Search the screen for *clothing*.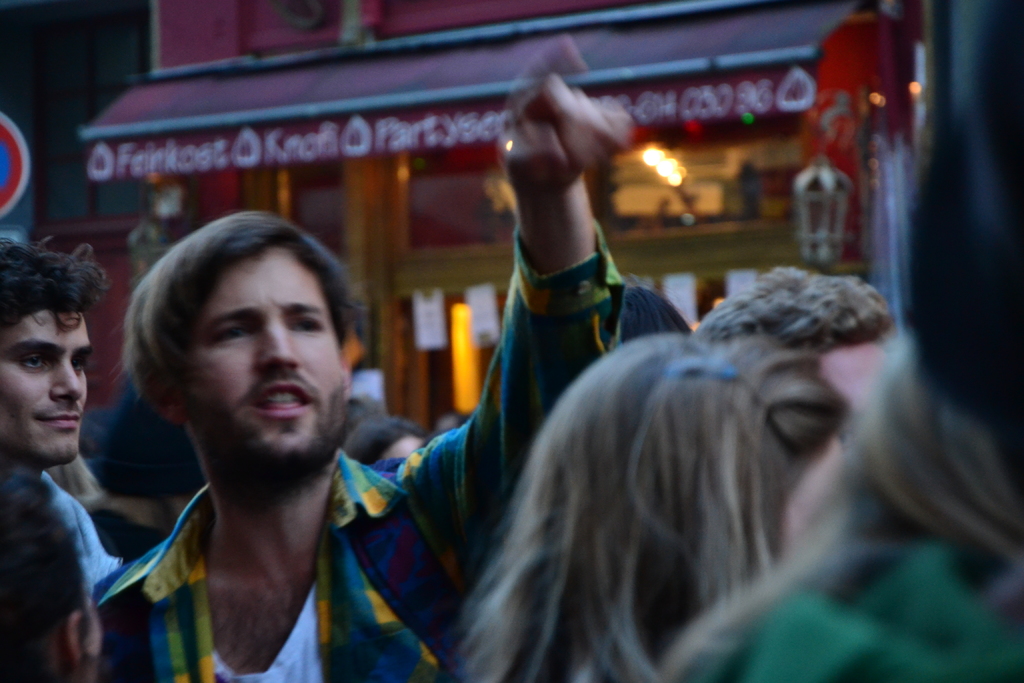
Found at 47,247,577,682.
